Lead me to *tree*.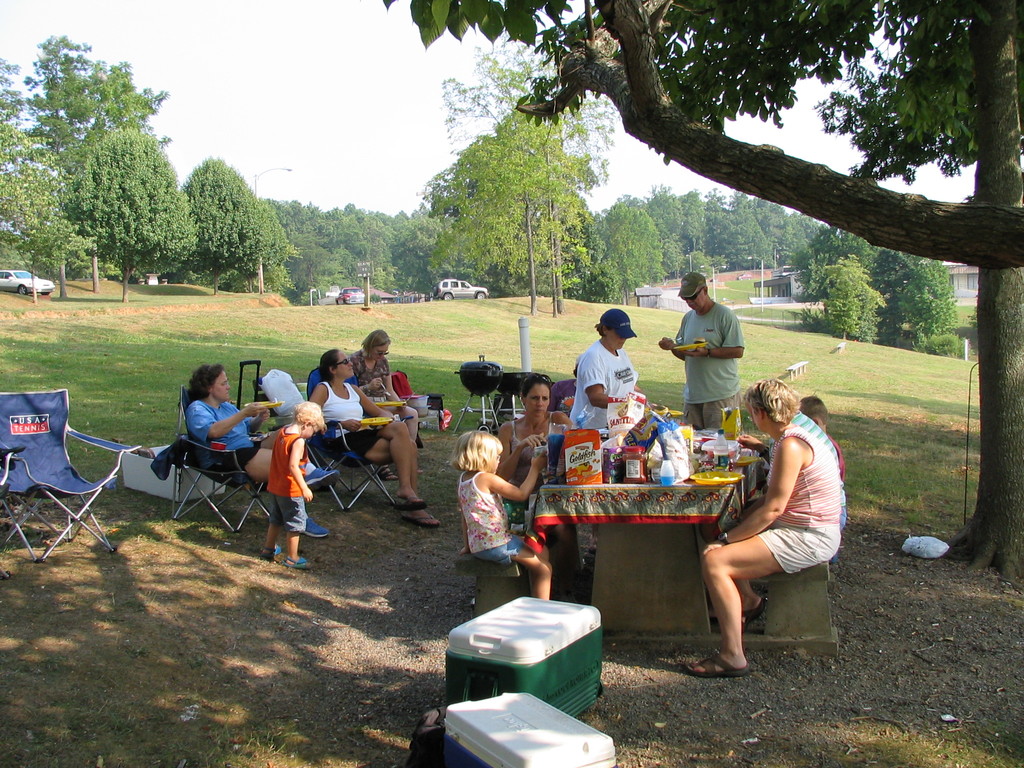
Lead to 868:248:963:339.
